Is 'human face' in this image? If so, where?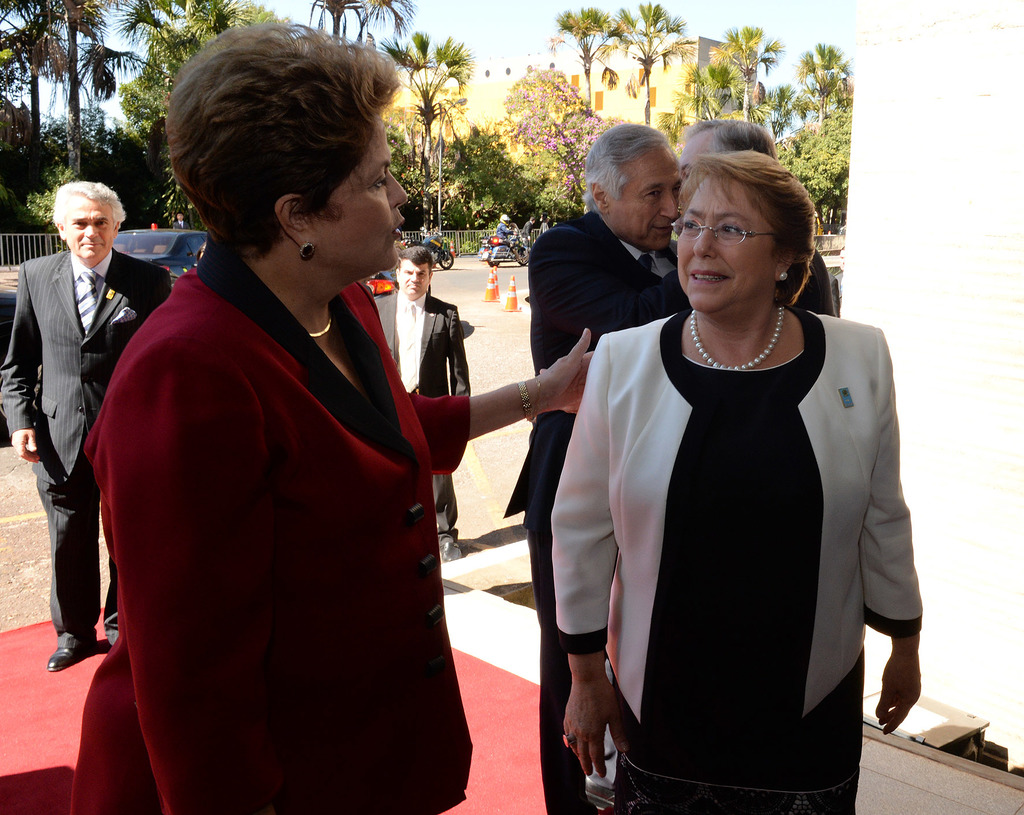
Yes, at {"x1": 63, "y1": 200, "x2": 116, "y2": 264}.
